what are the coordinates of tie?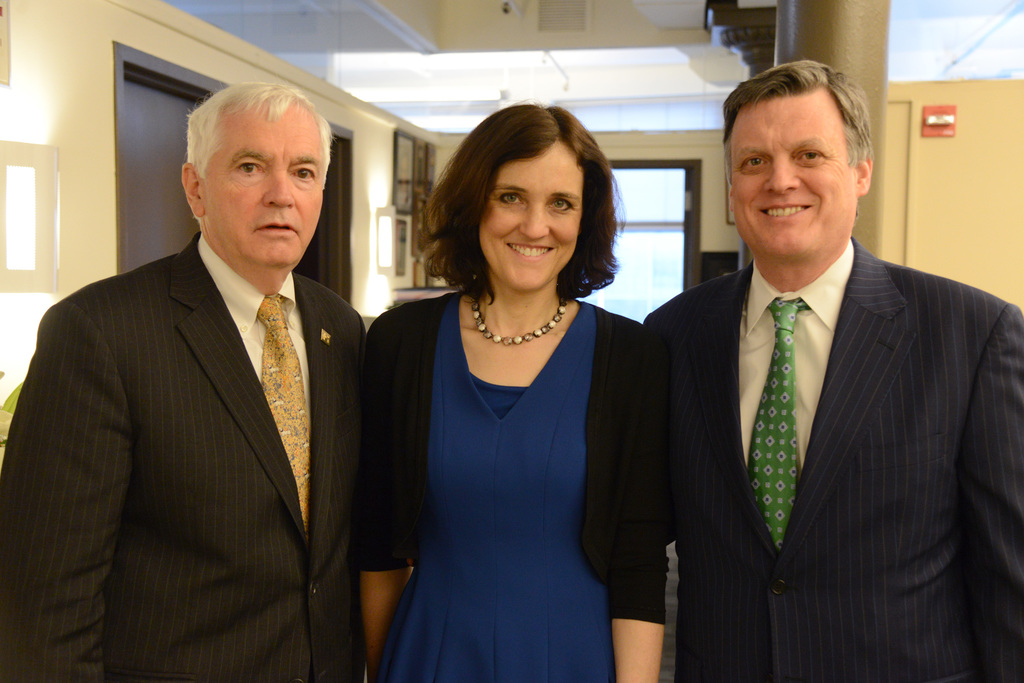
bbox=[746, 295, 807, 543].
